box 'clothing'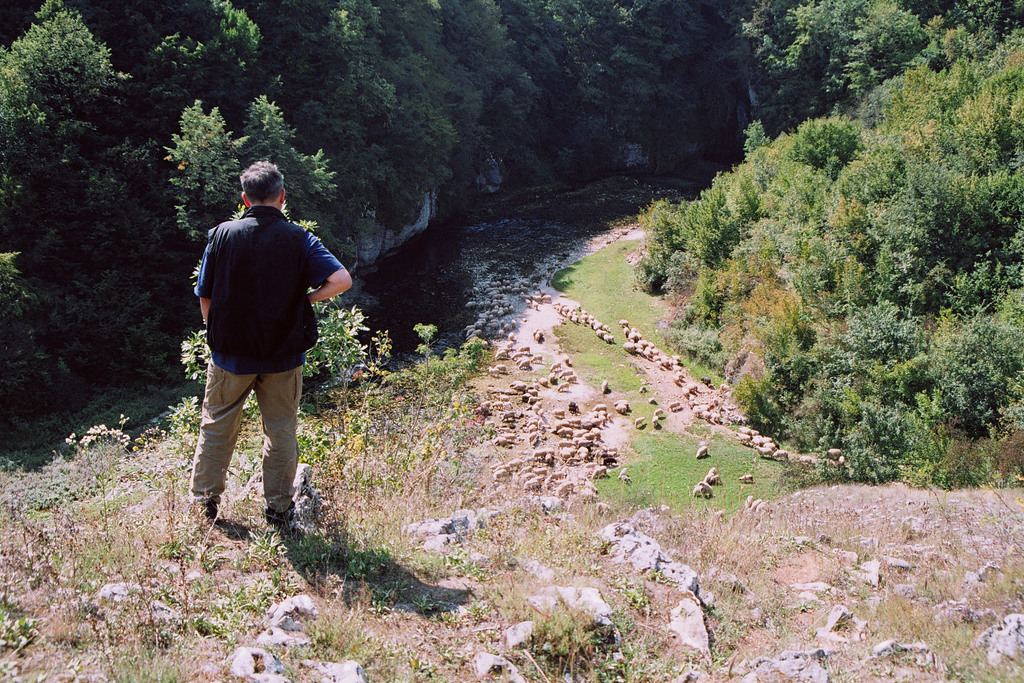
rect(194, 198, 348, 513)
